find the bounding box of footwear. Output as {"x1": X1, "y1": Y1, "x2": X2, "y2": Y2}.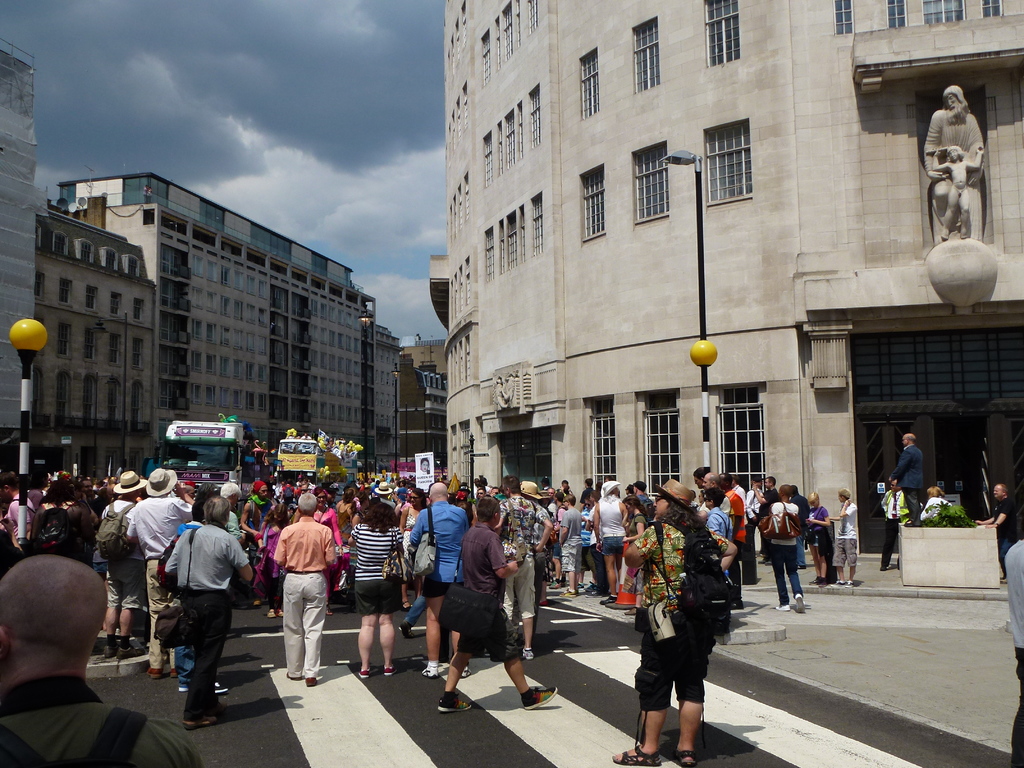
{"x1": 548, "y1": 579, "x2": 561, "y2": 589}.
